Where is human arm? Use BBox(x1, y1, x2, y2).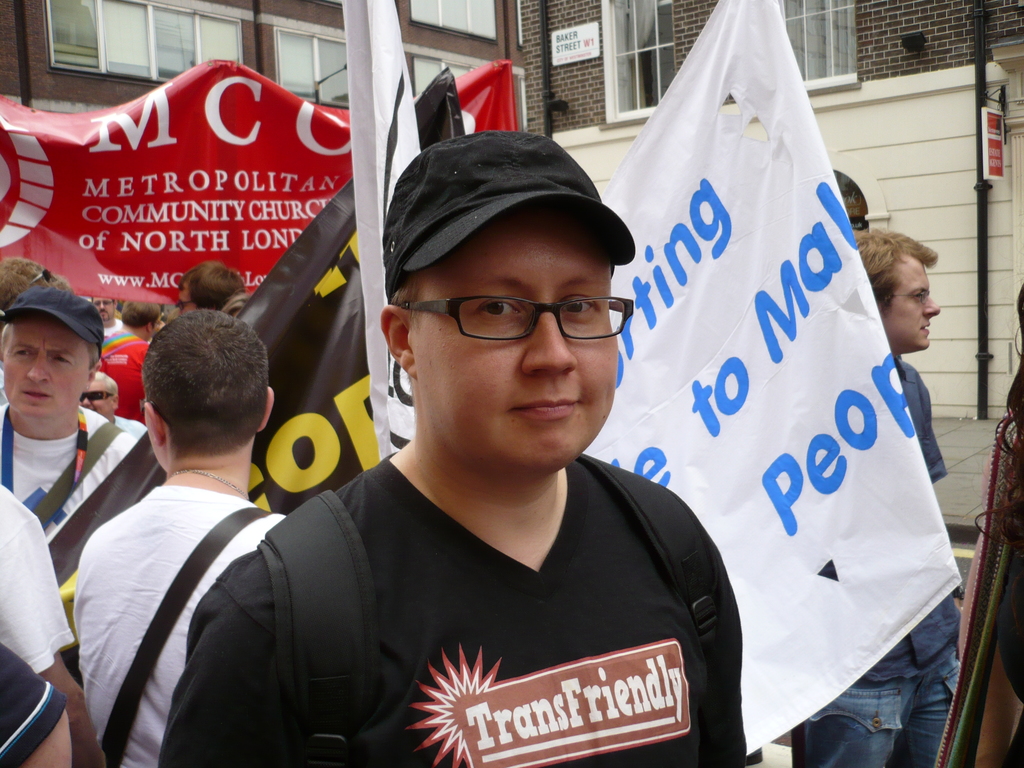
BBox(150, 567, 282, 767).
